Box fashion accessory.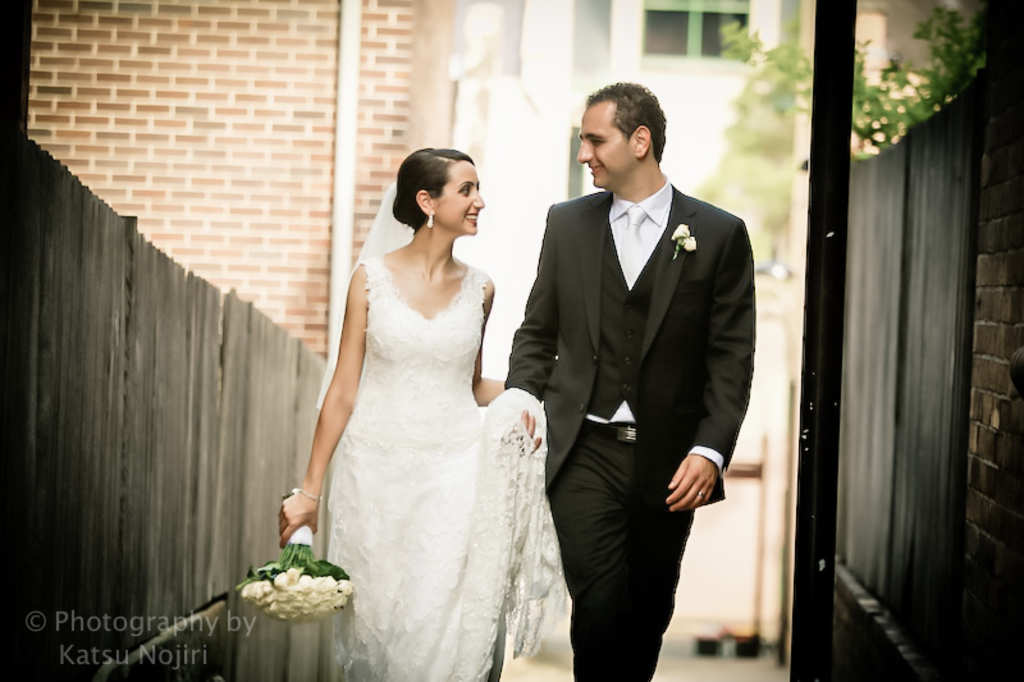
425/210/435/232.
